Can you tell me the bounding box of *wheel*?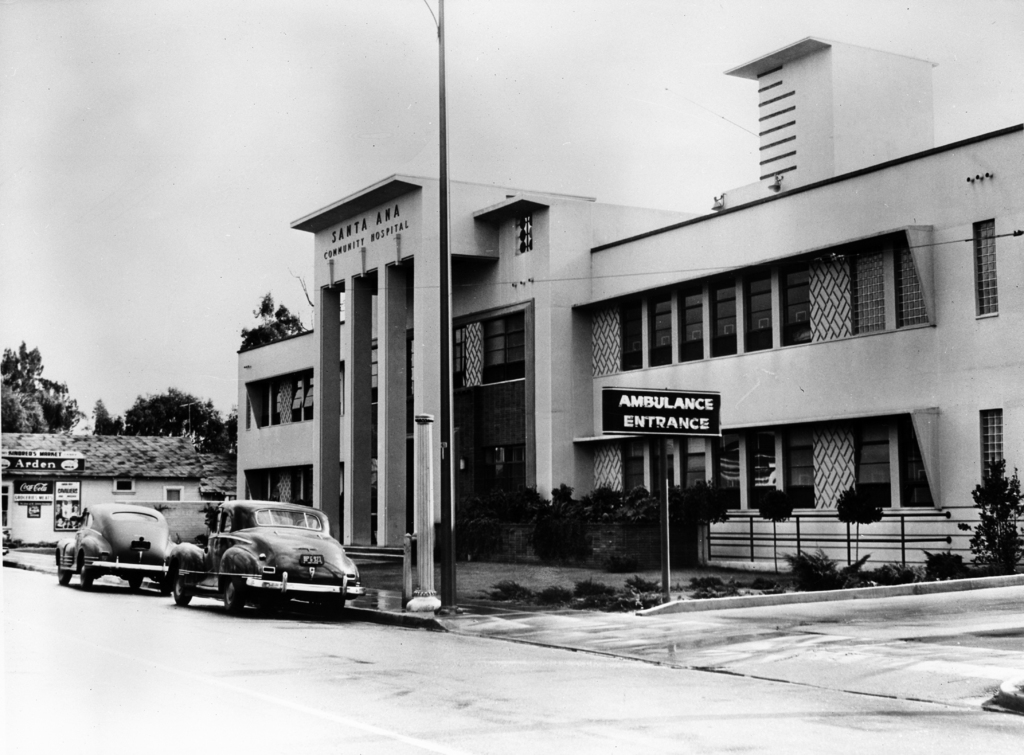
<bbox>220, 574, 245, 619</bbox>.
